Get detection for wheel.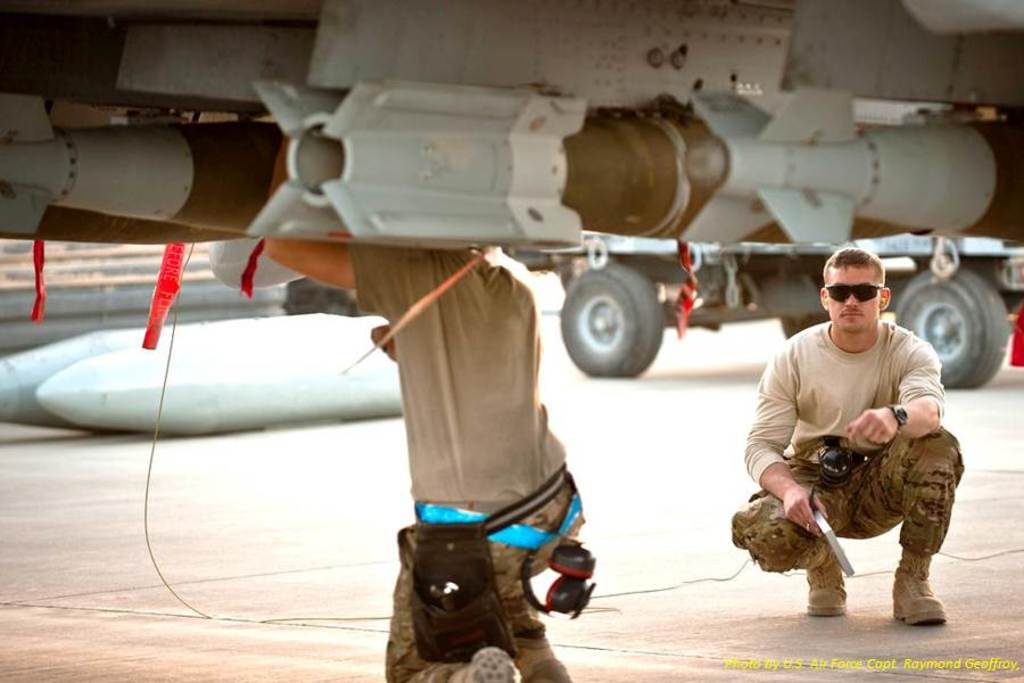
Detection: box=[894, 268, 1009, 389].
